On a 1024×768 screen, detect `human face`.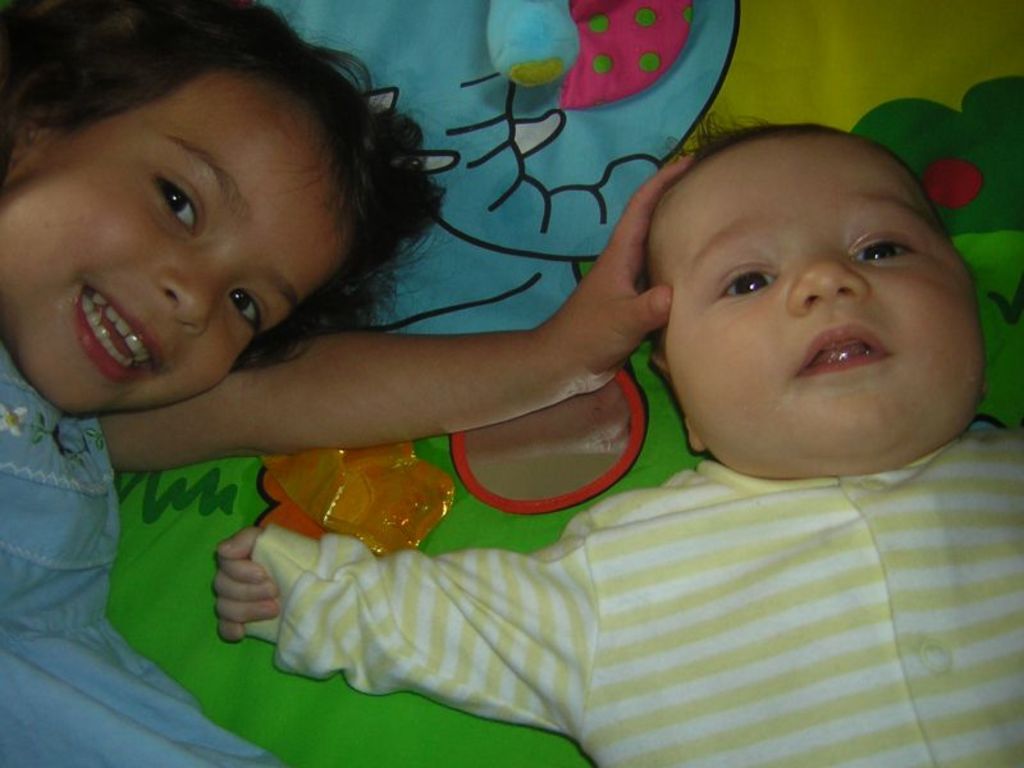
(left=0, top=72, right=351, bottom=419).
